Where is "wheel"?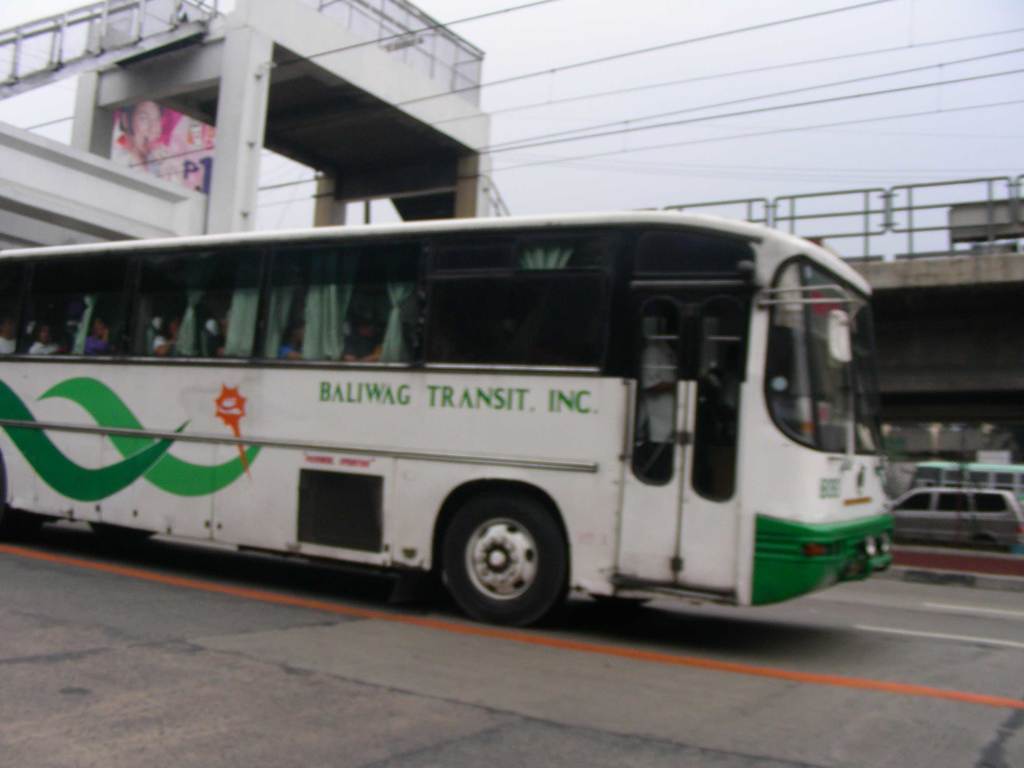
l=86, t=520, r=156, b=540.
